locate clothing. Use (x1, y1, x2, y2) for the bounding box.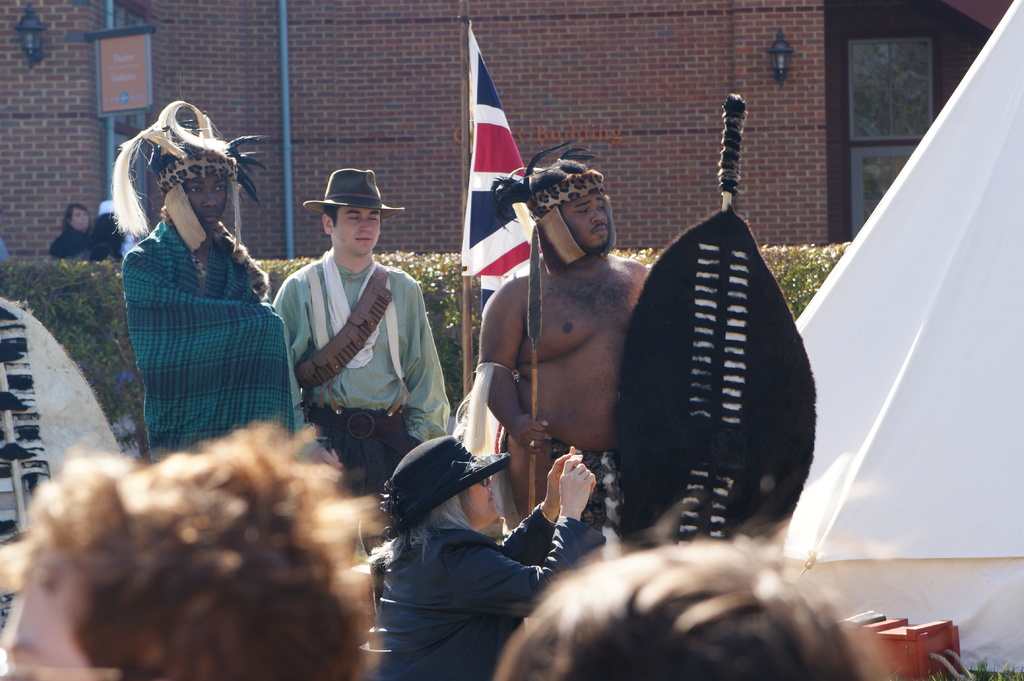
(353, 494, 627, 679).
